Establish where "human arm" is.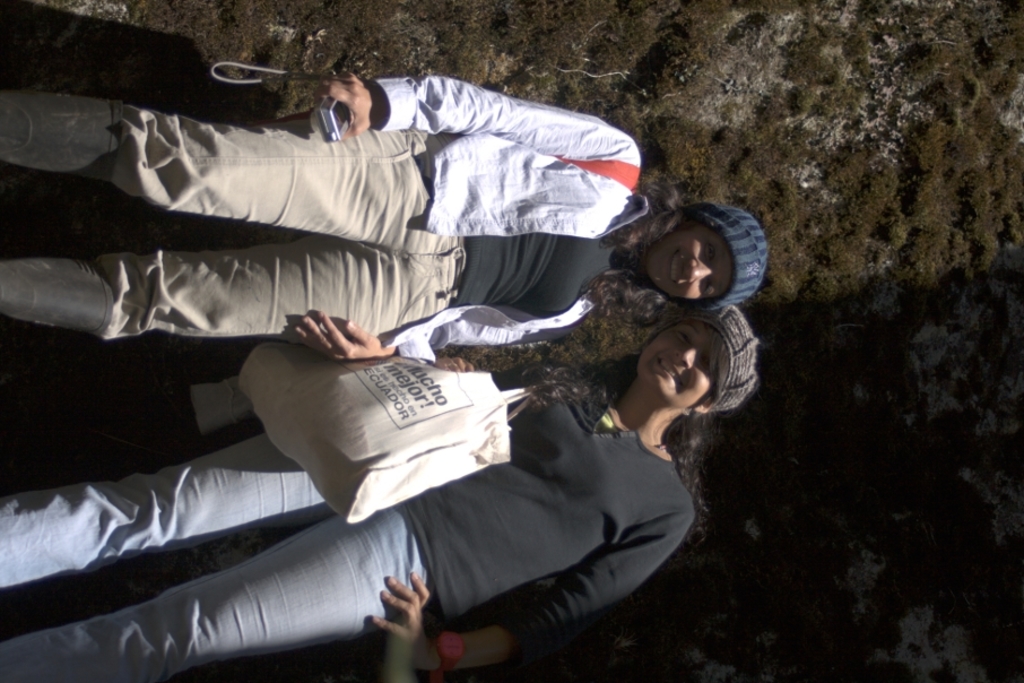
Established at x1=383 y1=512 x2=692 y2=669.
